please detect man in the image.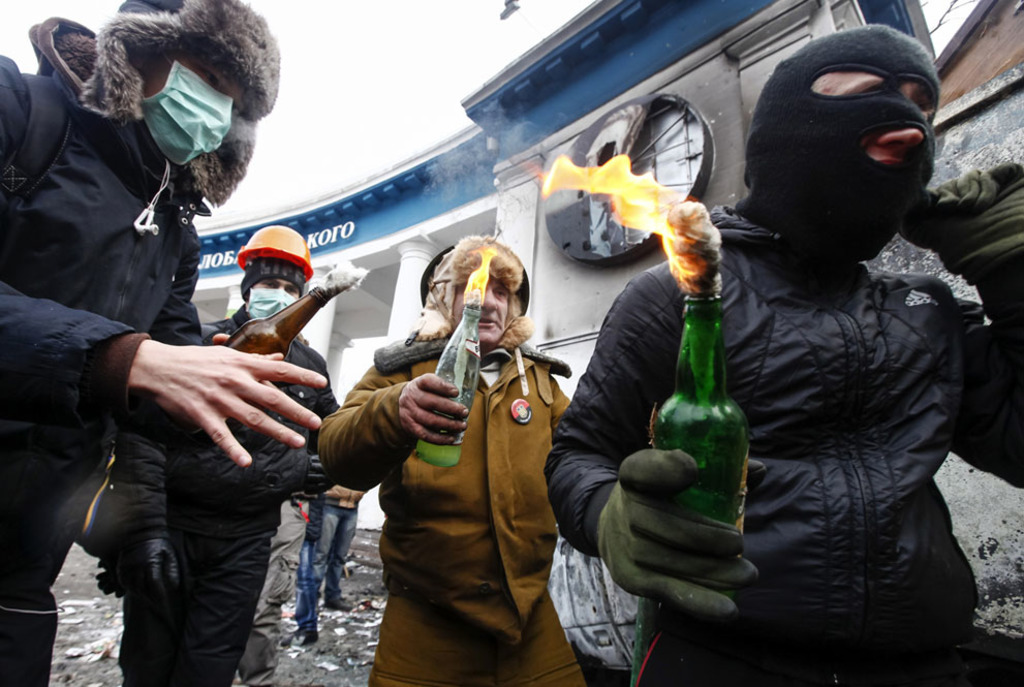
105/227/352/686.
